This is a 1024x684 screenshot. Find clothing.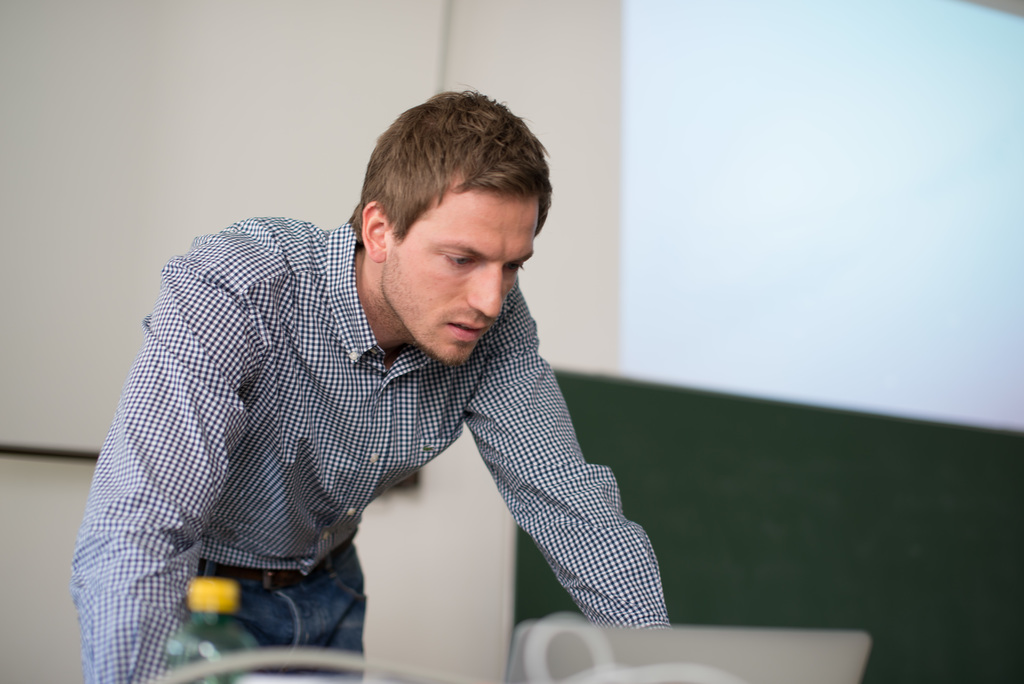
Bounding box: [x1=40, y1=101, x2=684, y2=683].
